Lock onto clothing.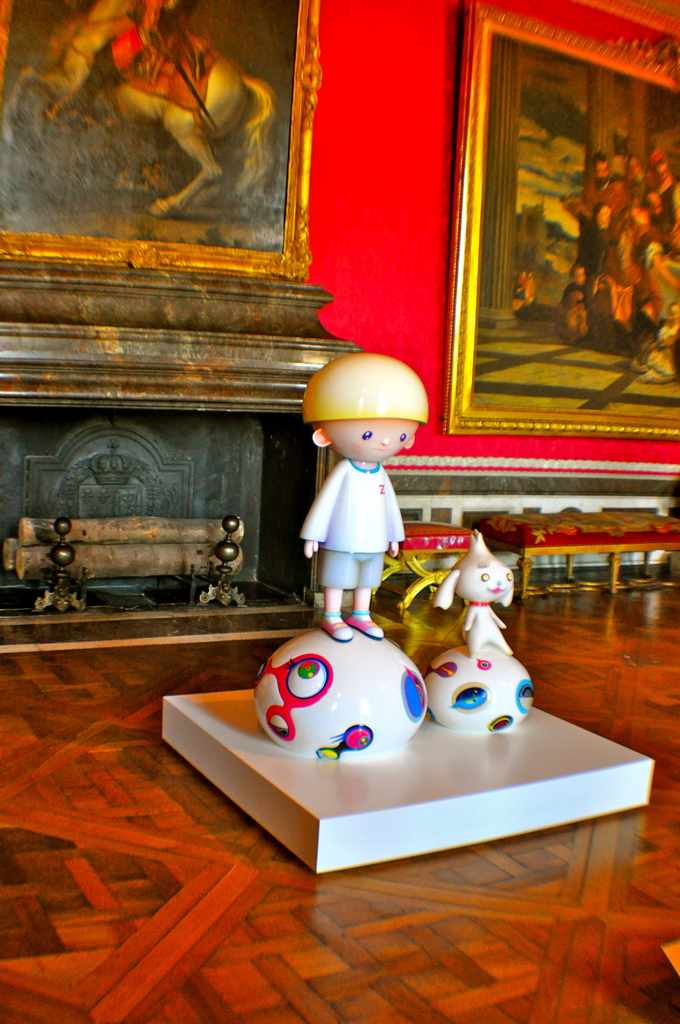
Locked: left=581, top=239, right=634, bottom=345.
